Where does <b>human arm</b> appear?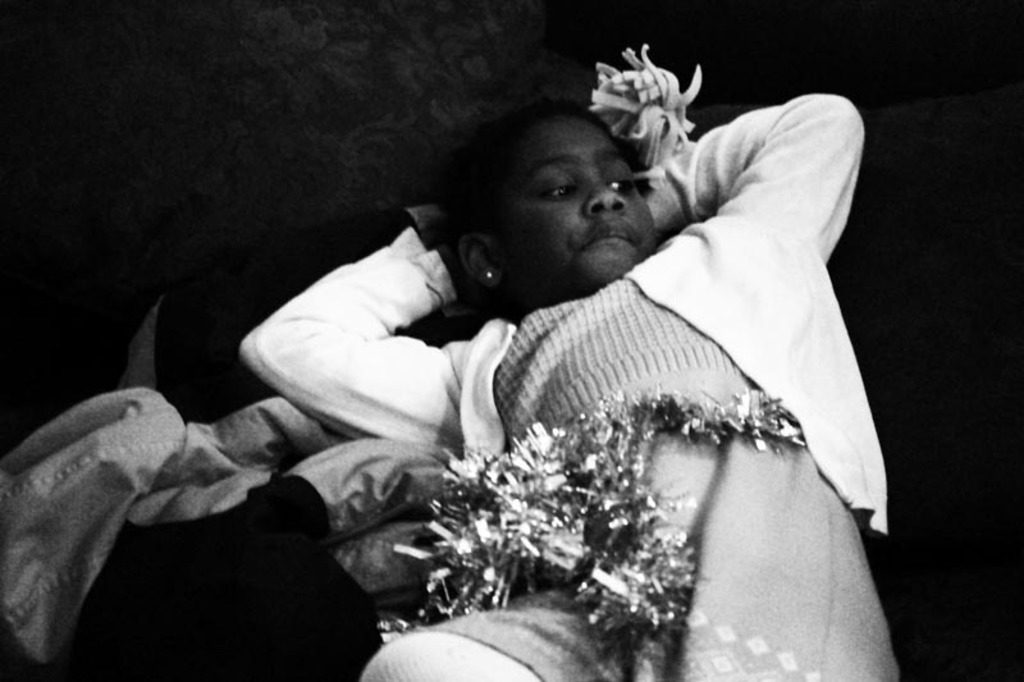
Appears at box(234, 224, 465, 458).
